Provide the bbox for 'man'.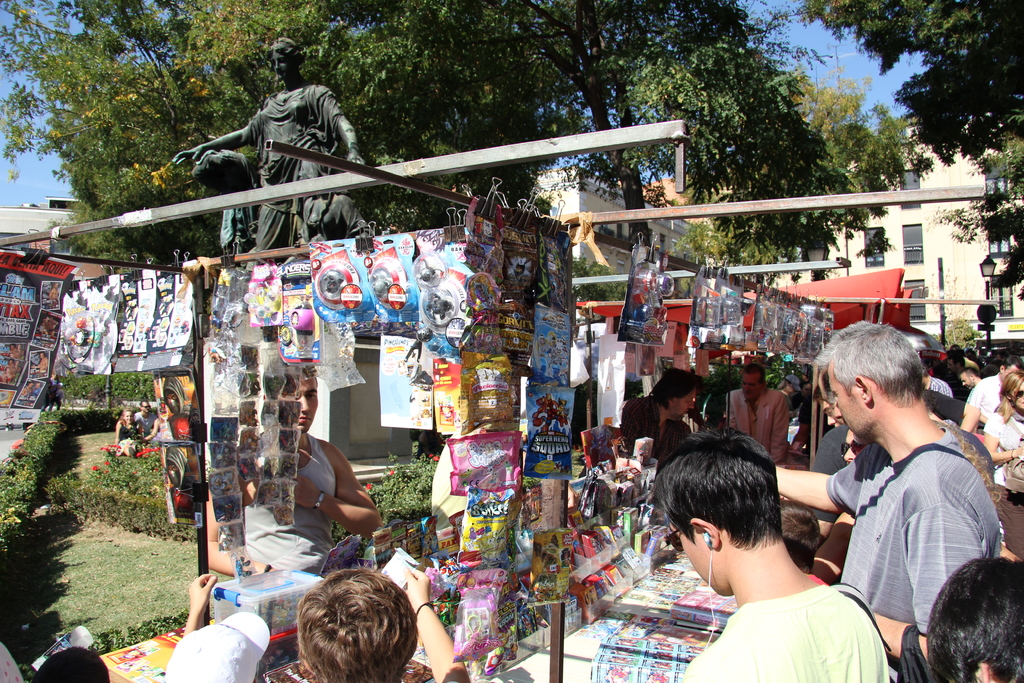
crop(922, 557, 1023, 682).
